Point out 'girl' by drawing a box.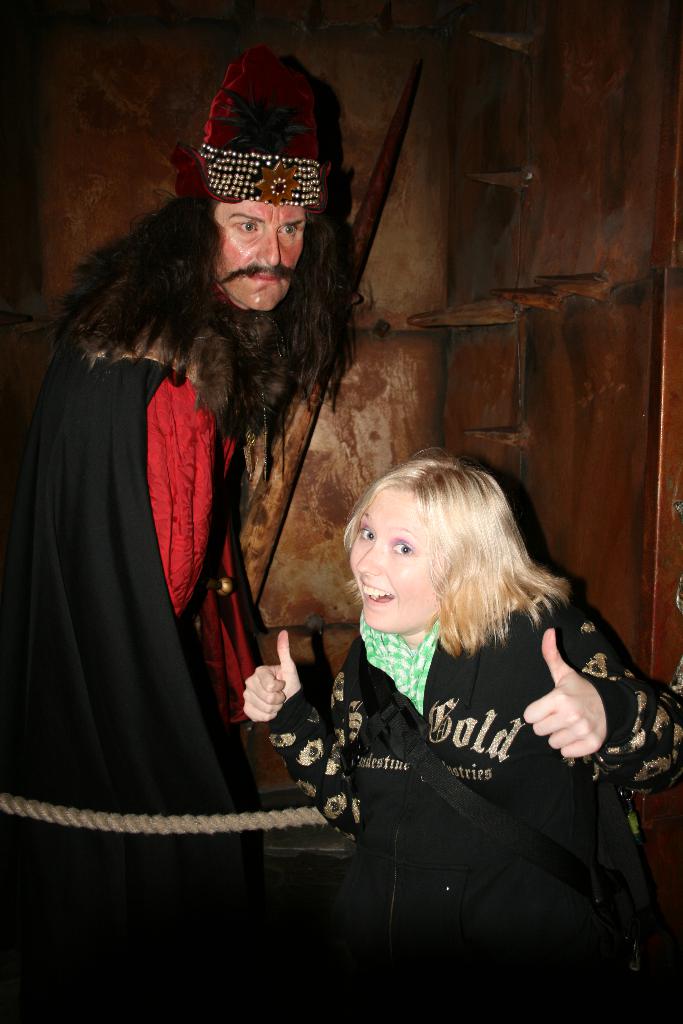
(left=239, top=449, right=682, bottom=1020).
